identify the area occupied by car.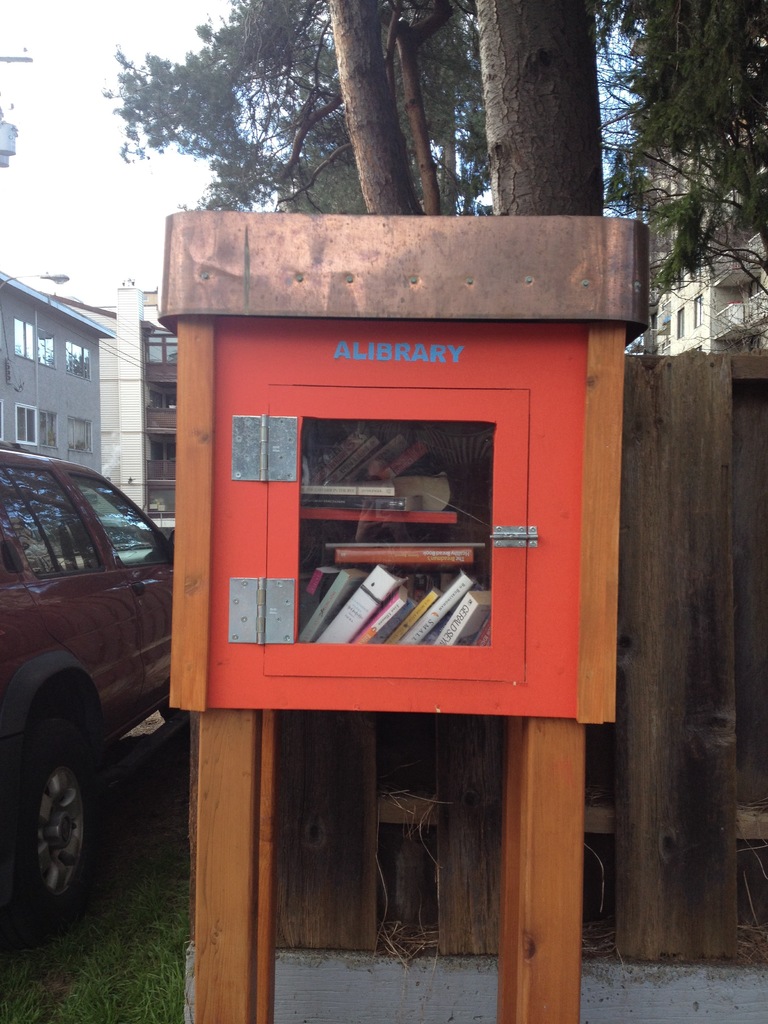
Area: (left=58, top=506, right=177, bottom=567).
